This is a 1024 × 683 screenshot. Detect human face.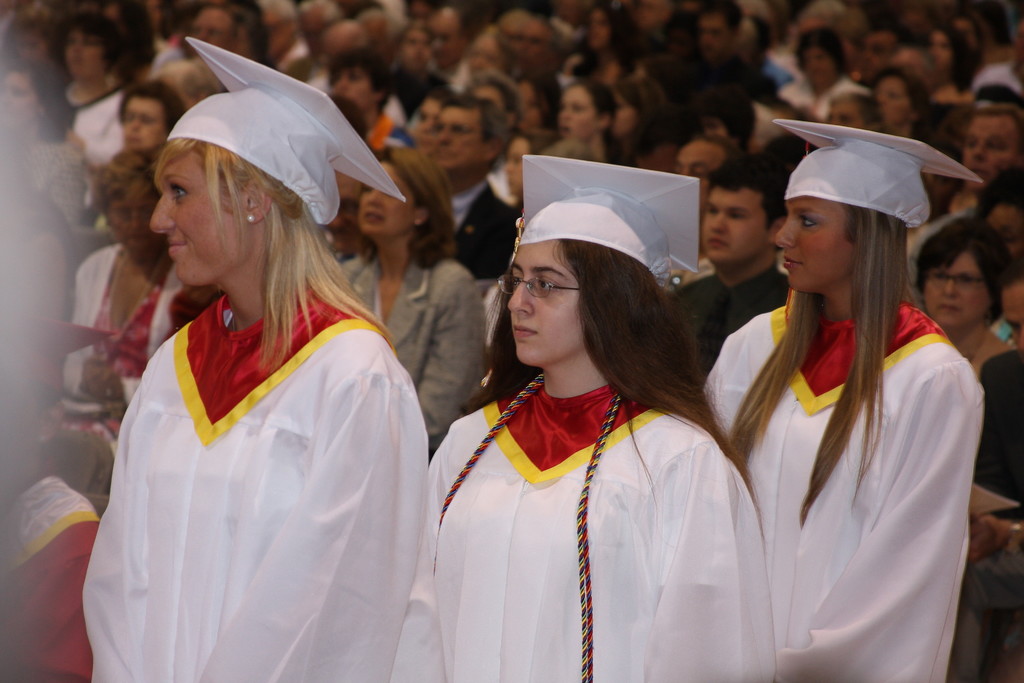
x1=960 y1=114 x2=1014 y2=182.
